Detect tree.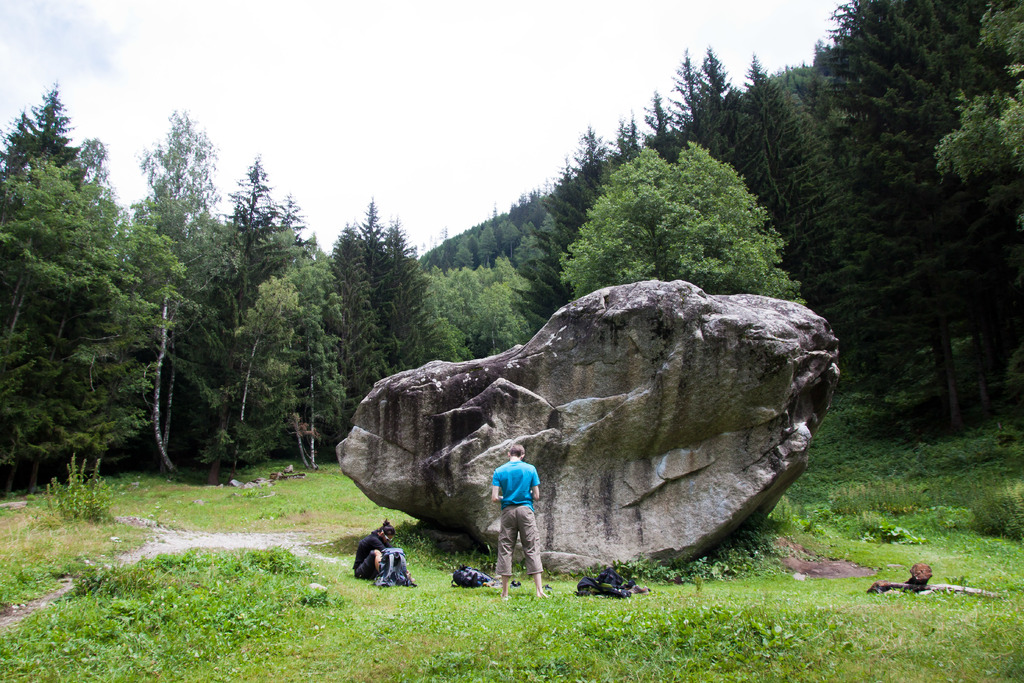
Detected at 120/100/223/233.
